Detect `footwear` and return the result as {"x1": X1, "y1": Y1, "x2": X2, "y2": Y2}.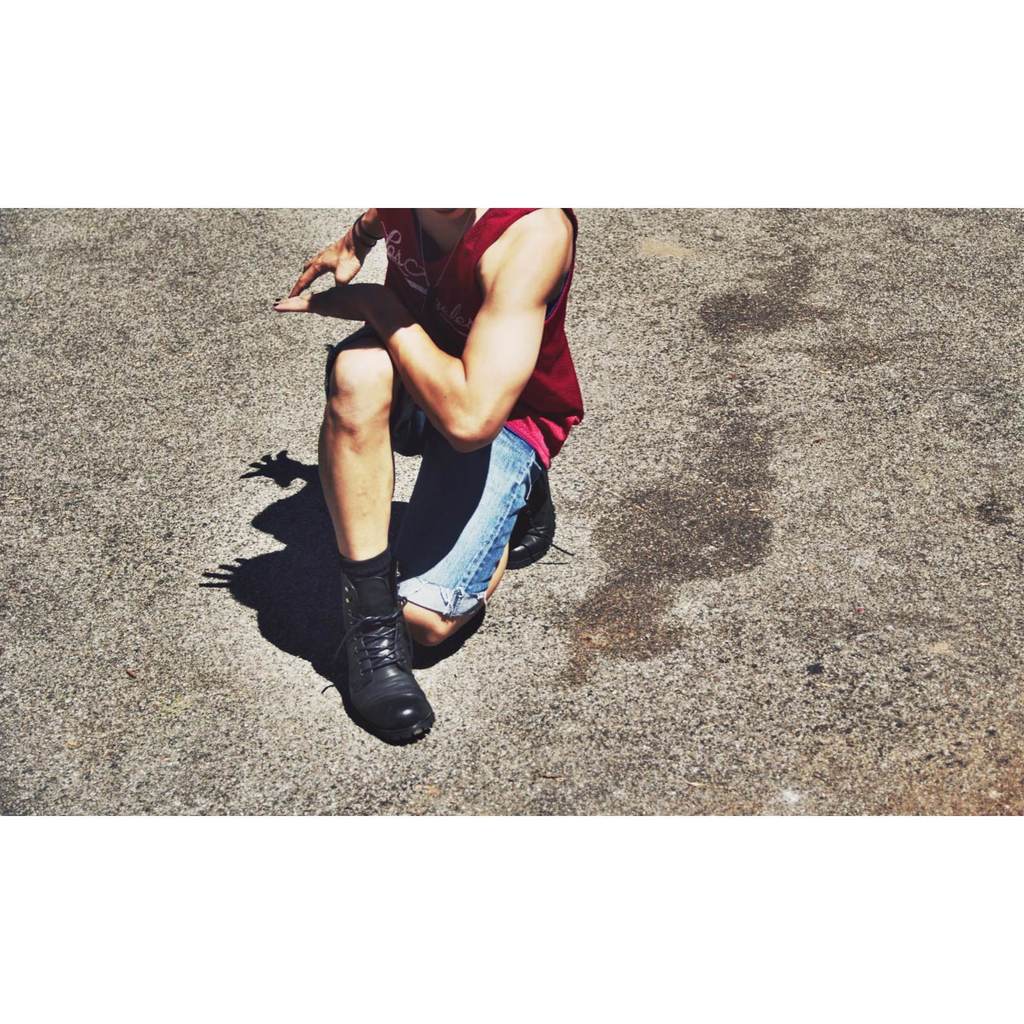
{"x1": 500, "y1": 462, "x2": 573, "y2": 569}.
